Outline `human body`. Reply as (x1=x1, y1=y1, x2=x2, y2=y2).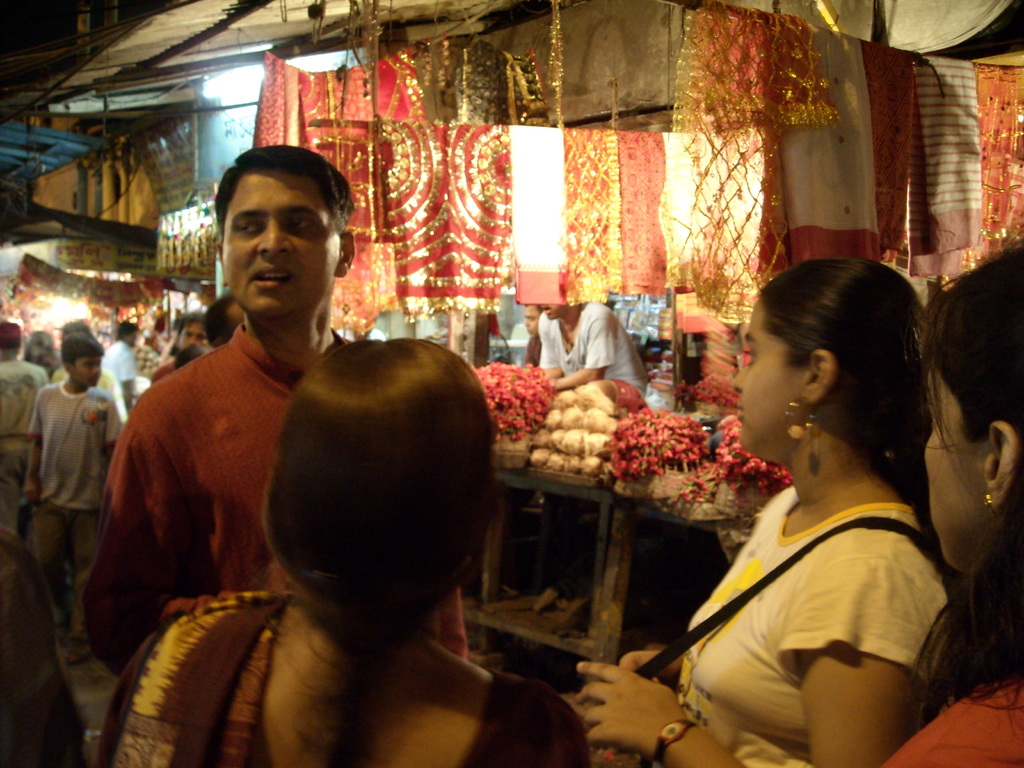
(x1=531, y1=288, x2=650, y2=406).
